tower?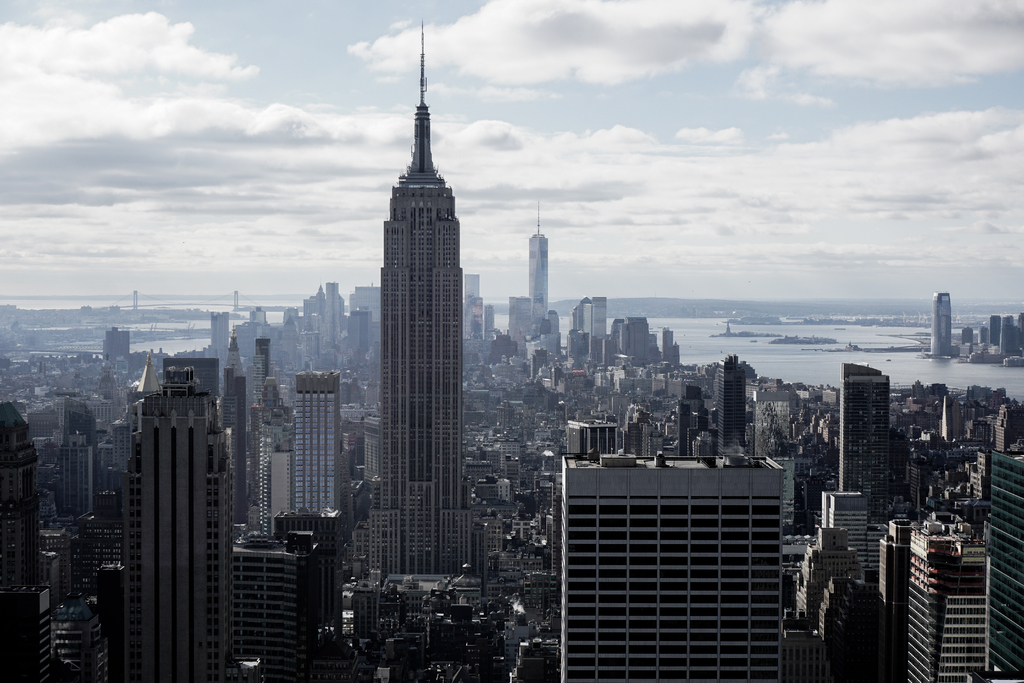
box=[132, 284, 141, 324]
